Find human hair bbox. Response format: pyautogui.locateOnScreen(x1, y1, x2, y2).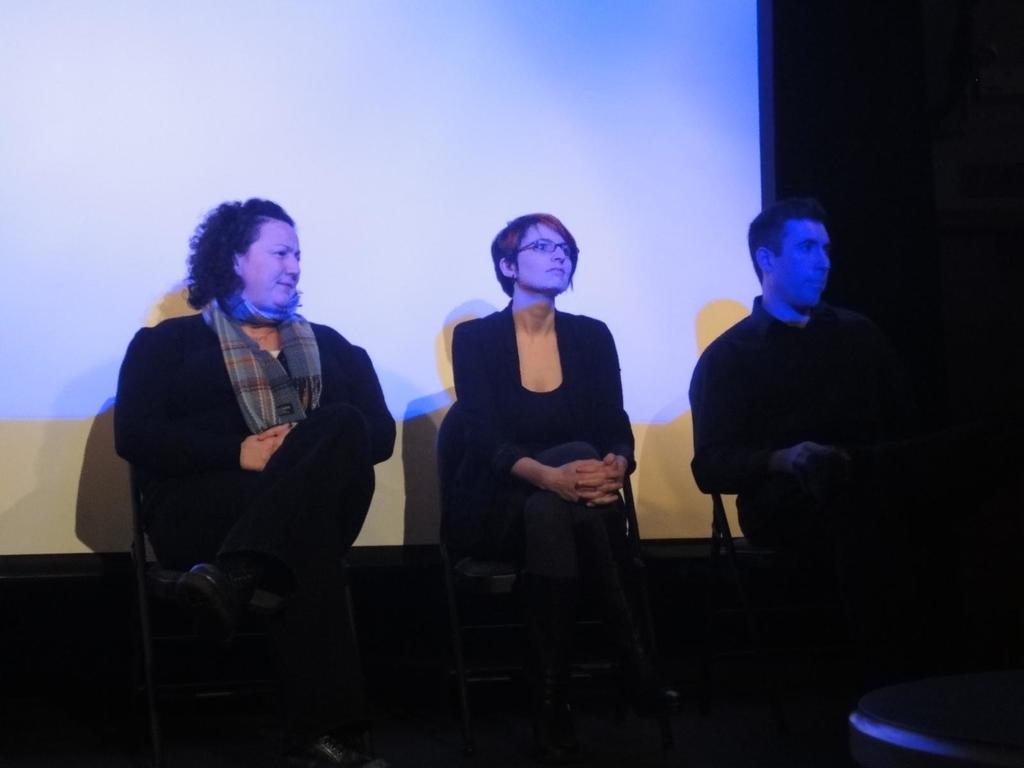
pyautogui.locateOnScreen(176, 196, 309, 333).
